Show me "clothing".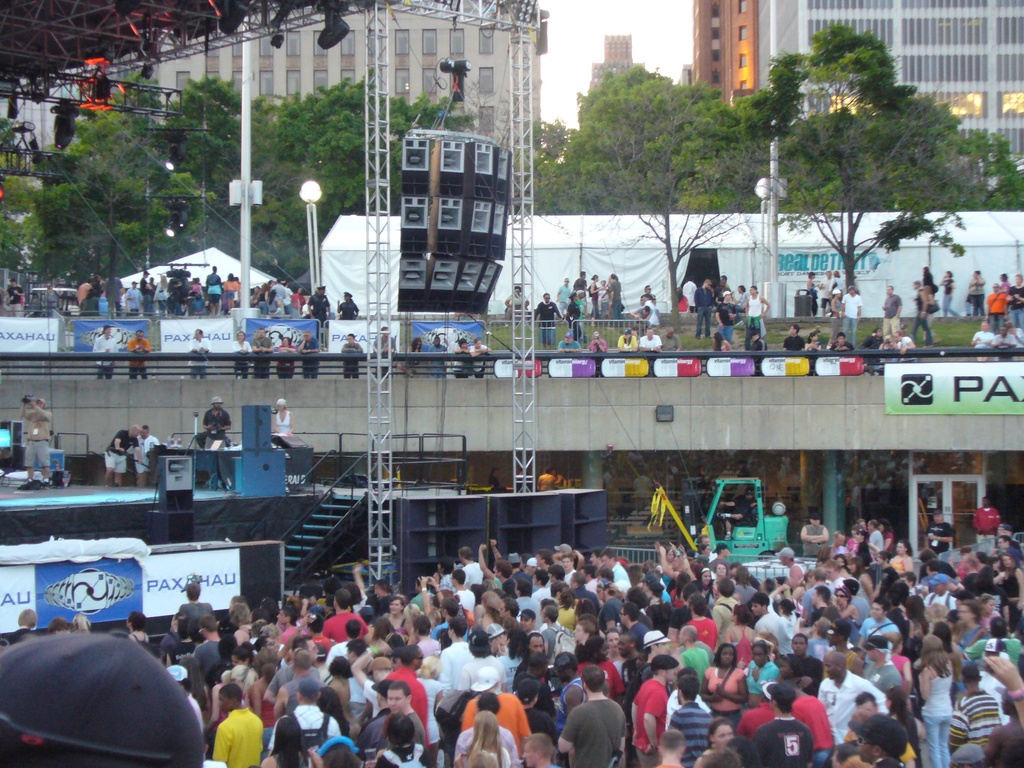
"clothing" is here: (573, 276, 582, 296).
